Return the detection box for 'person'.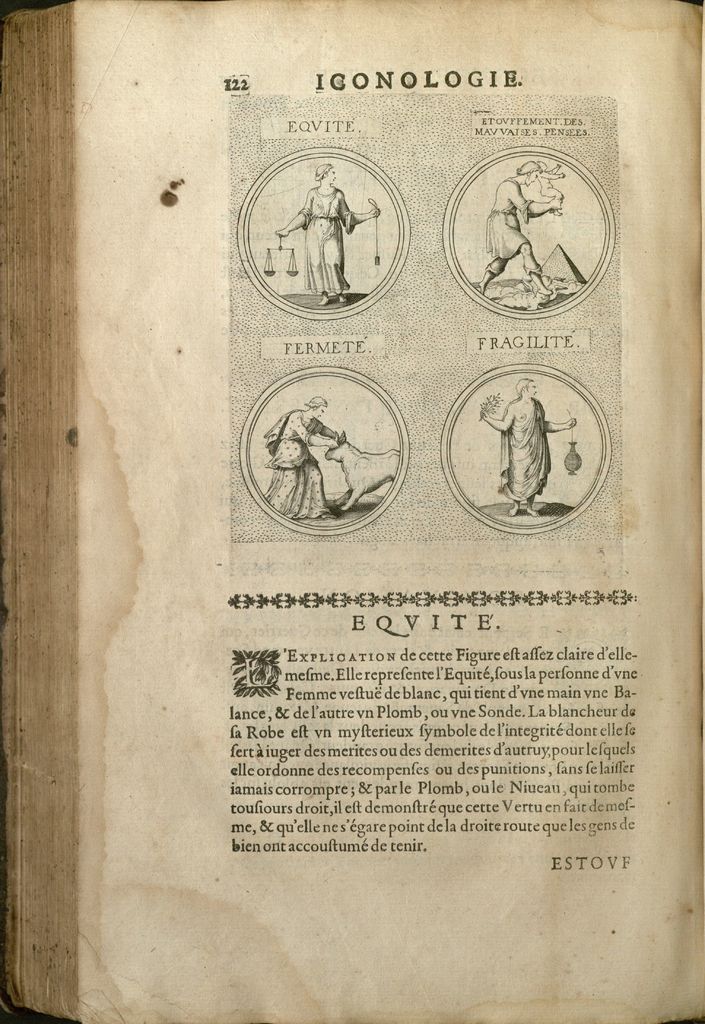
rect(539, 161, 564, 216).
